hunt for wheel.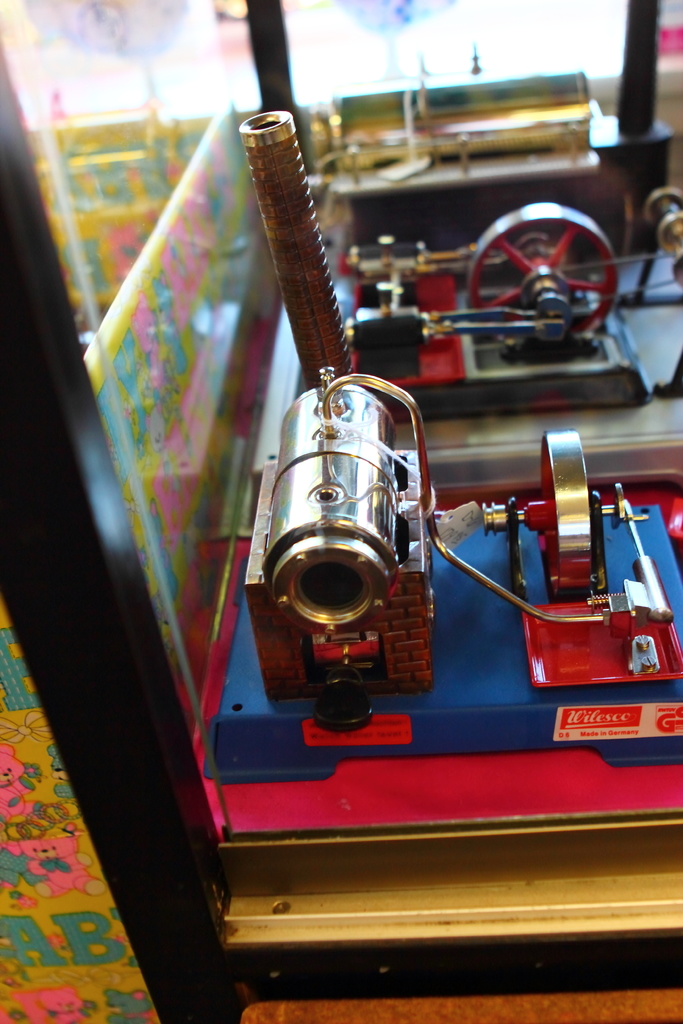
Hunted down at bbox=(468, 202, 618, 351).
